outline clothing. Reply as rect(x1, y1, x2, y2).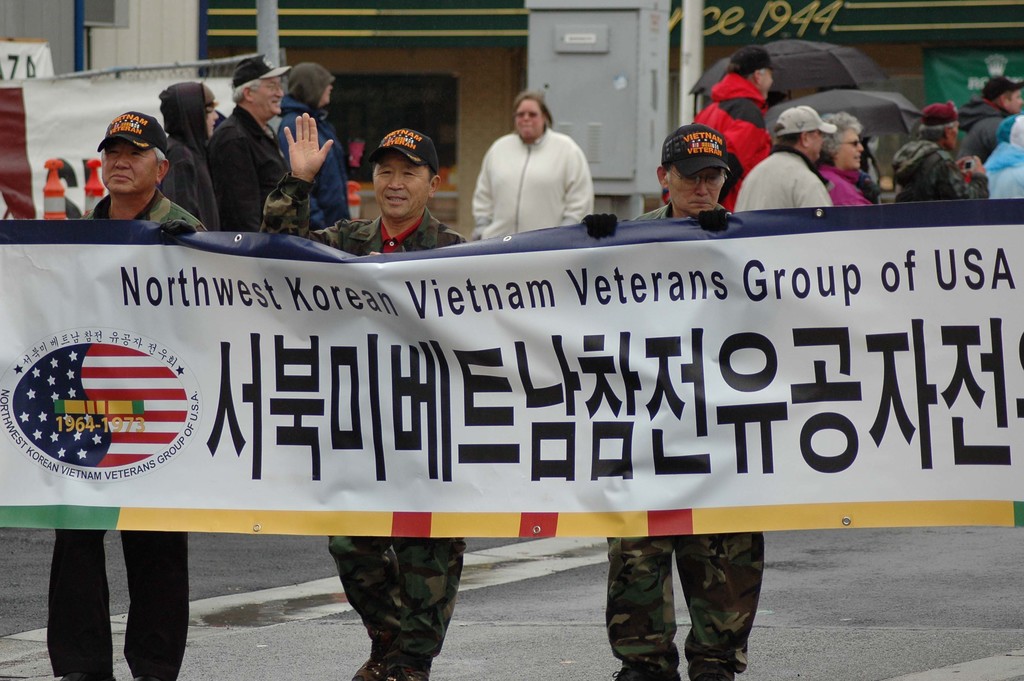
rect(166, 83, 234, 235).
